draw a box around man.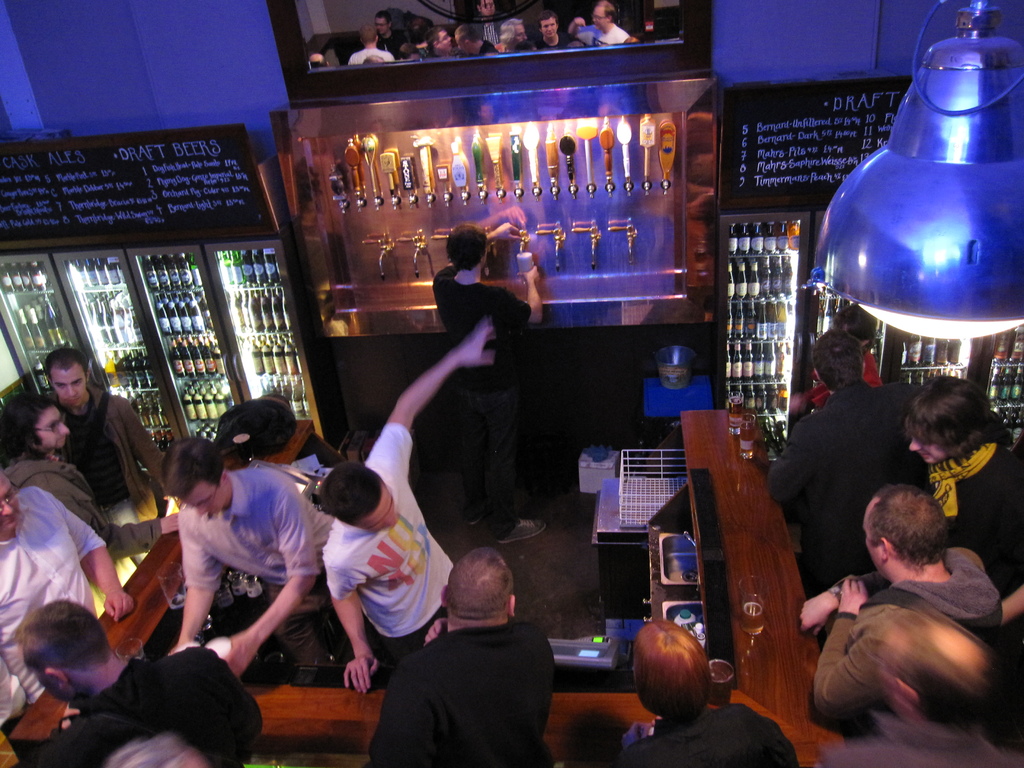
detection(429, 222, 548, 543).
